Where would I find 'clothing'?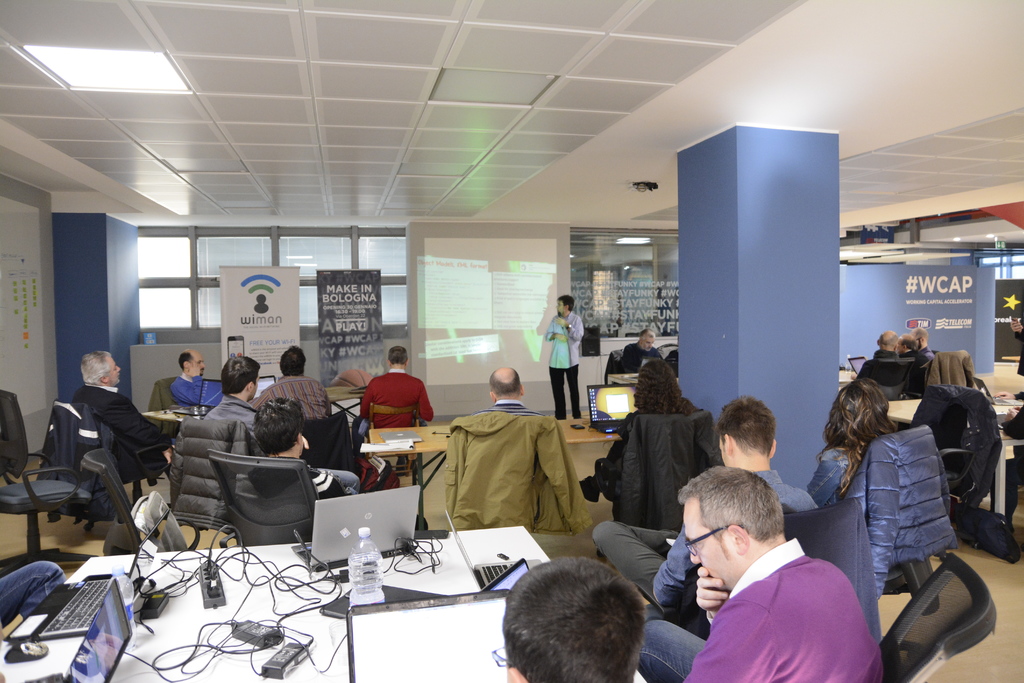
At (left=171, top=378, right=223, bottom=411).
